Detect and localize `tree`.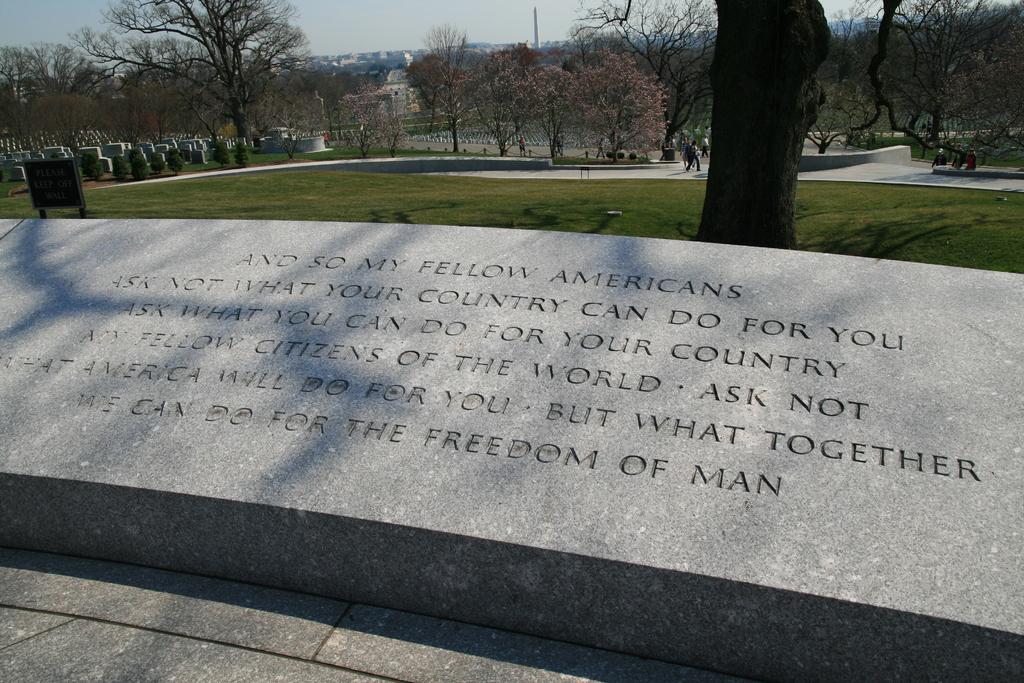
Localized at <bbox>275, 54, 432, 163</bbox>.
